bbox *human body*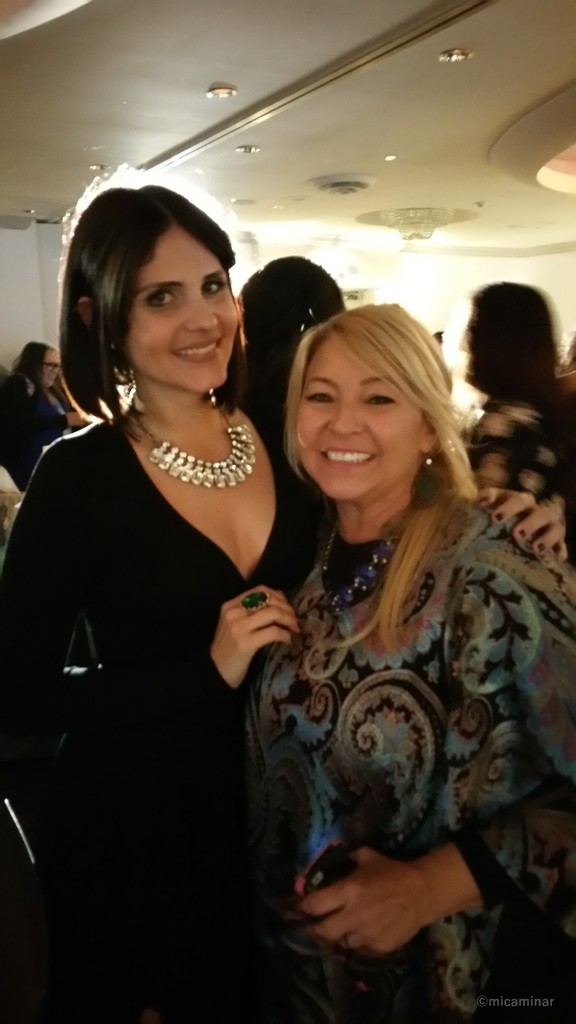
<box>474,277,575,595</box>
